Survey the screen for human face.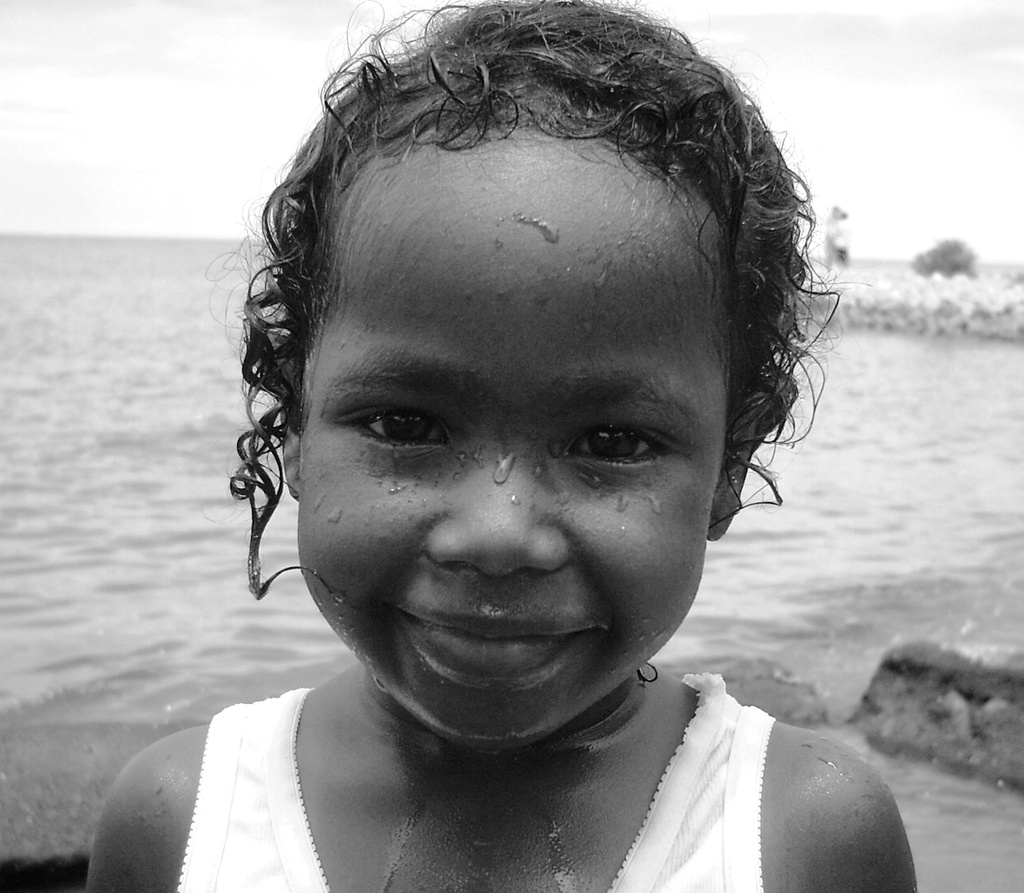
Survey found: x1=298, y1=128, x2=730, y2=751.
